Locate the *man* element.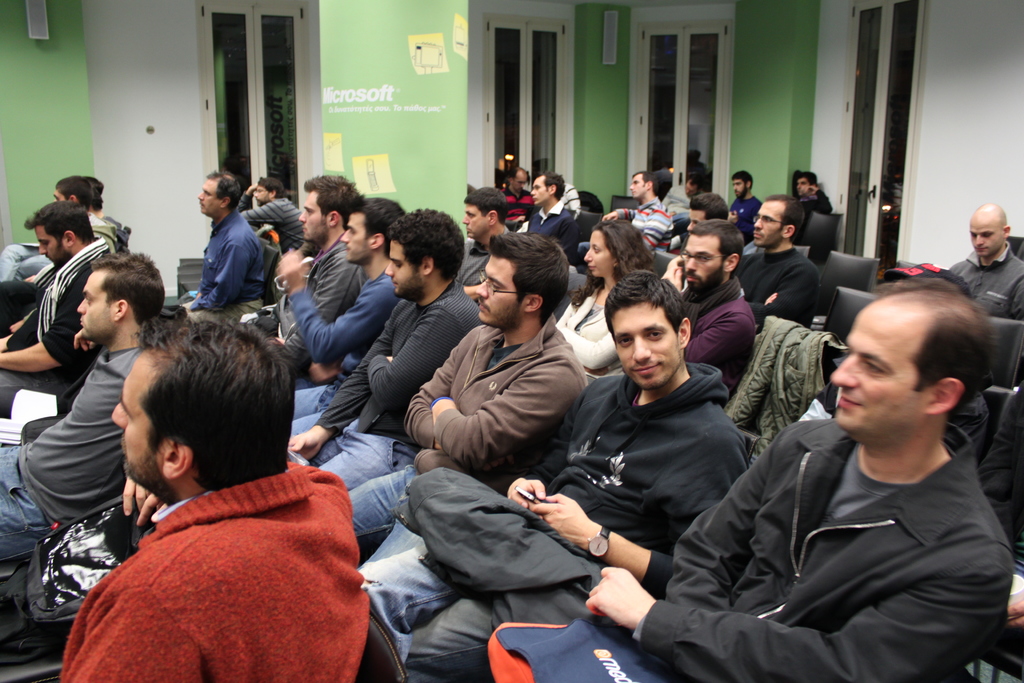
Element bbox: 243:171:369:361.
